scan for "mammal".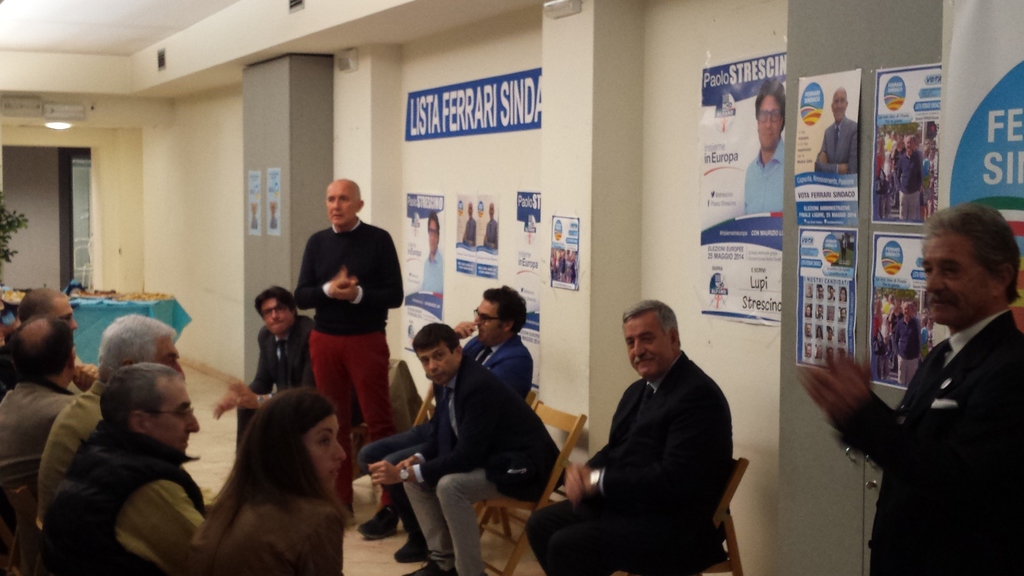
Scan result: 828,305,836,320.
